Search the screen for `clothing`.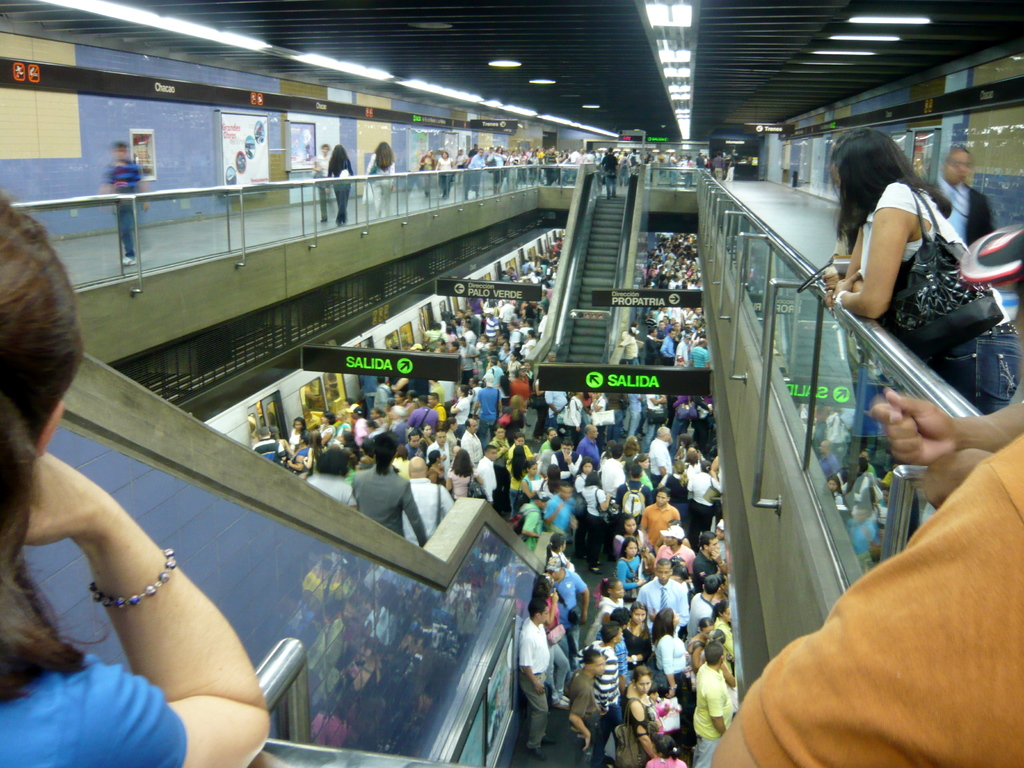
Found at (374,385,392,412).
